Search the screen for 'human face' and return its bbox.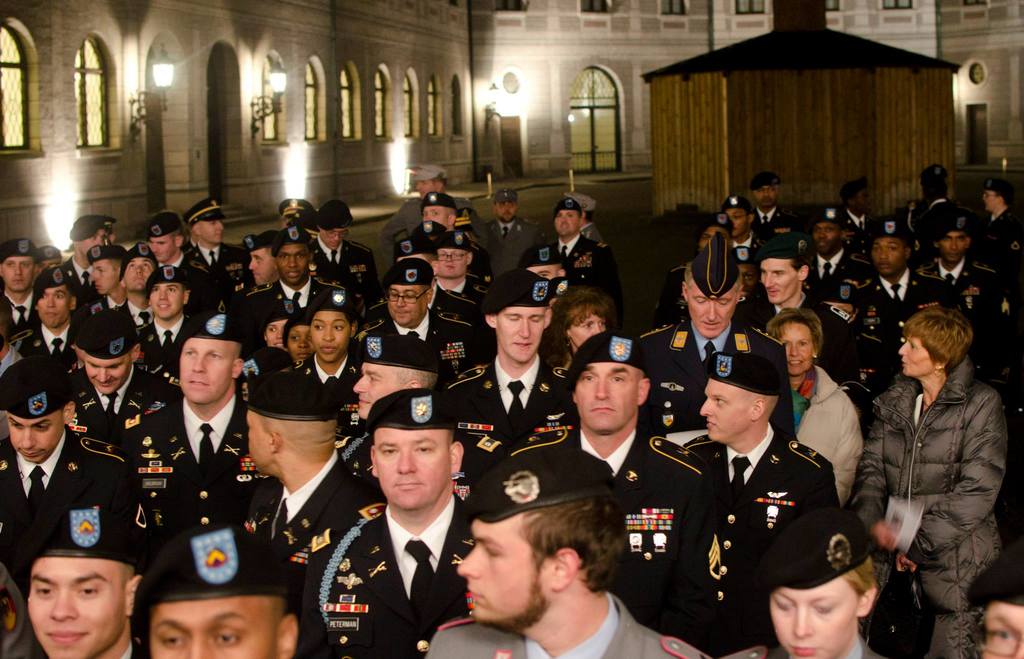
Found: bbox=(36, 287, 76, 323).
